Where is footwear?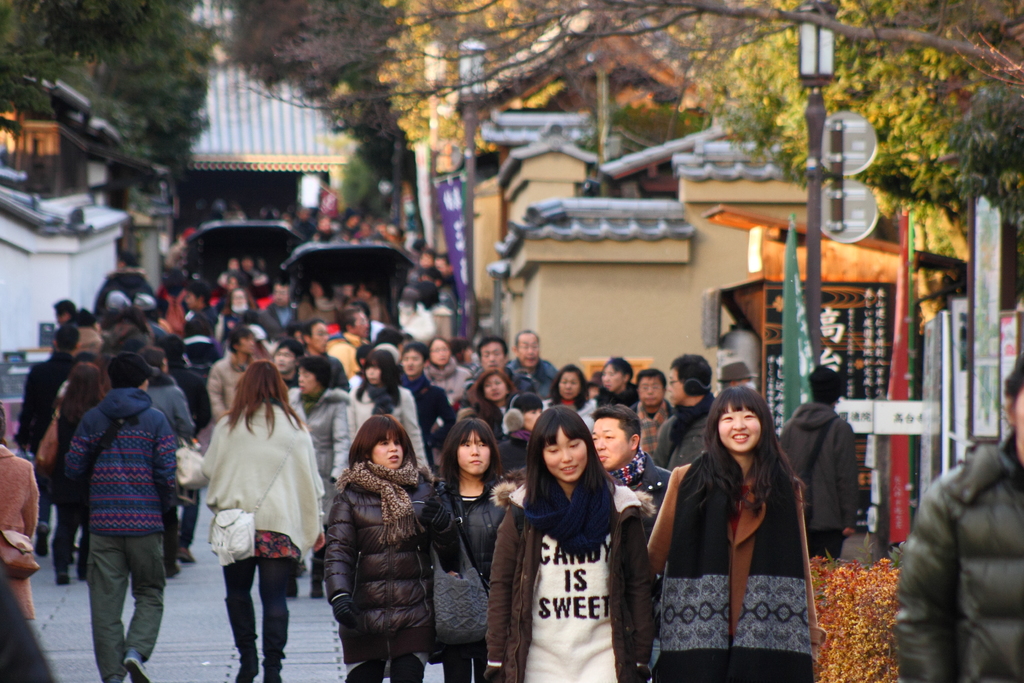
bbox=(170, 564, 180, 577).
